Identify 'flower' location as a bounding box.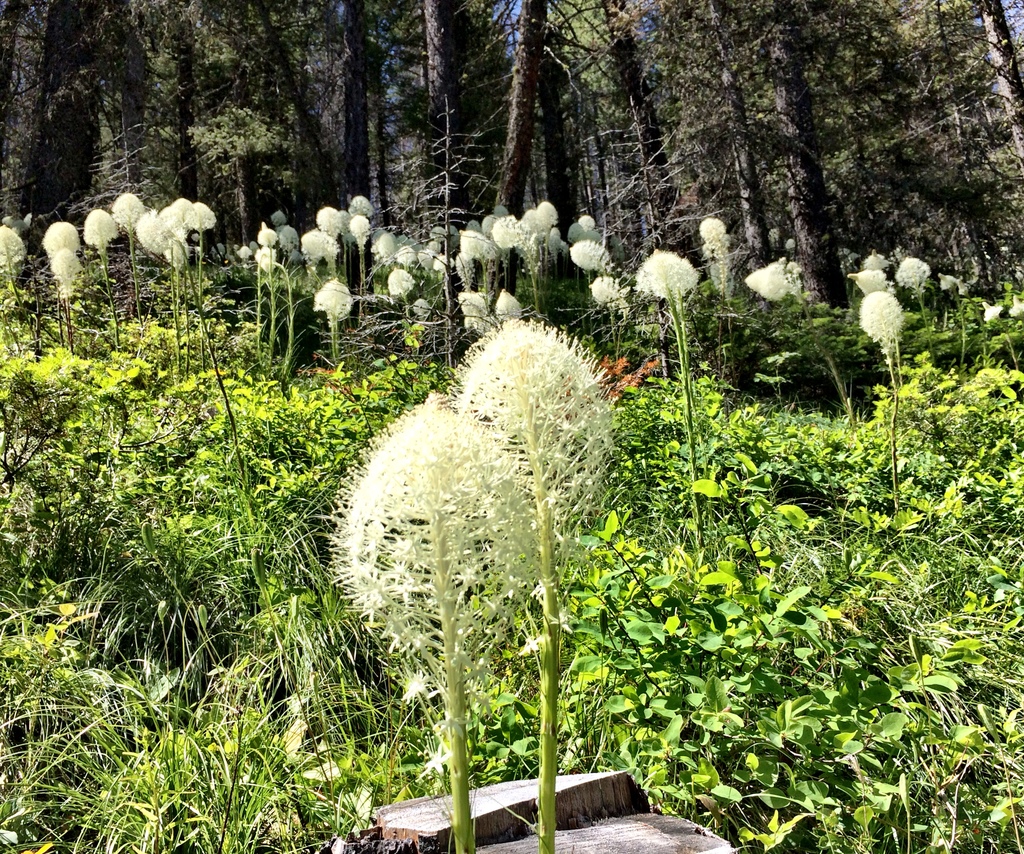
<box>273,209,286,227</box>.
